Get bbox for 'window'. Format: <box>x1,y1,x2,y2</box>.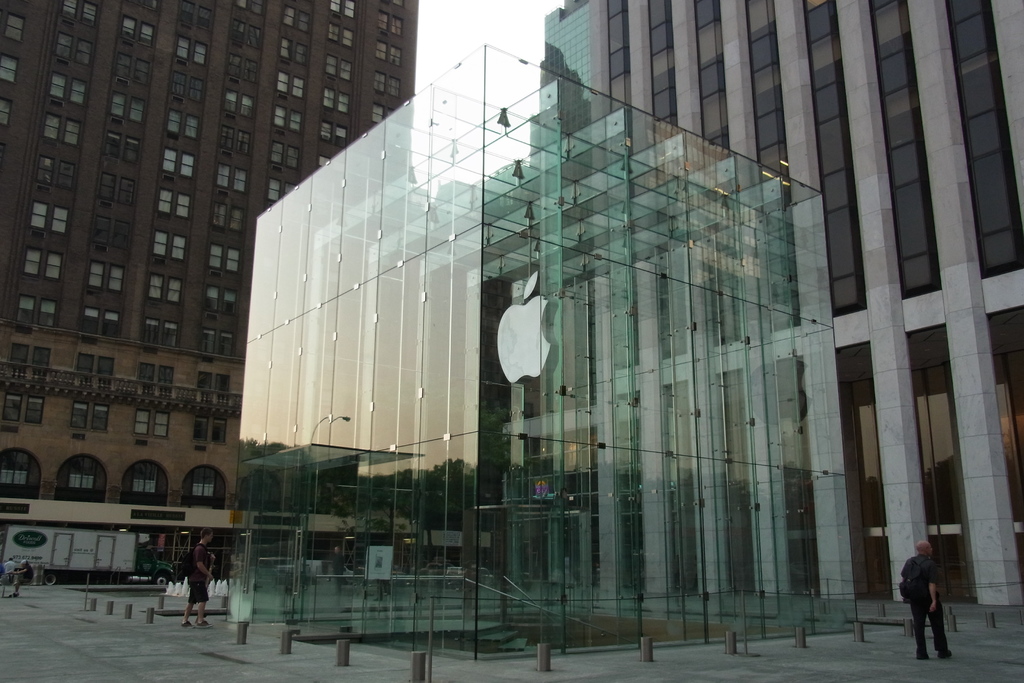
<box>35,347,56,383</box>.
